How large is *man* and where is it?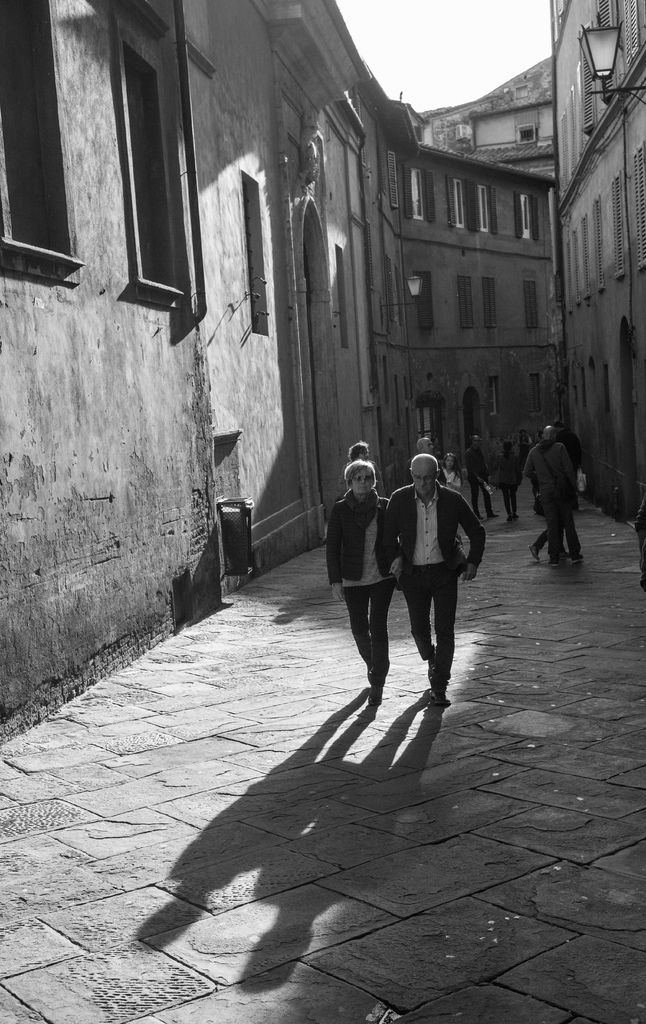
Bounding box: (left=393, top=454, right=481, bottom=709).
